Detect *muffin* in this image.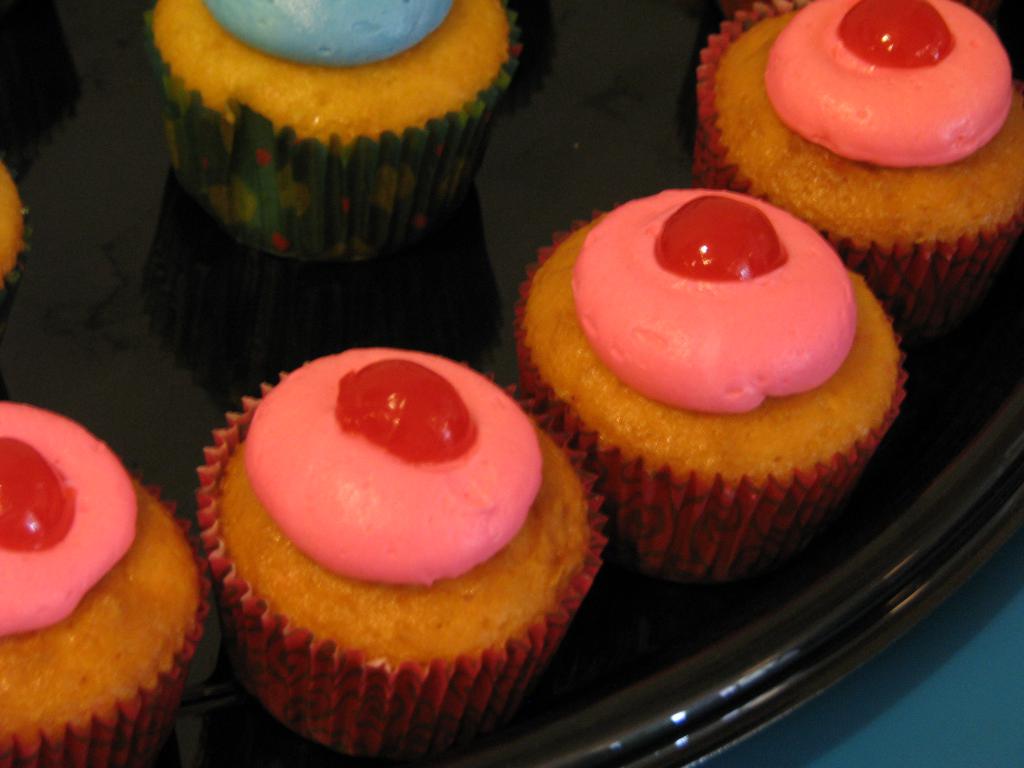
Detection: <bbox>690, 0, 1023, 345</bbox>.
